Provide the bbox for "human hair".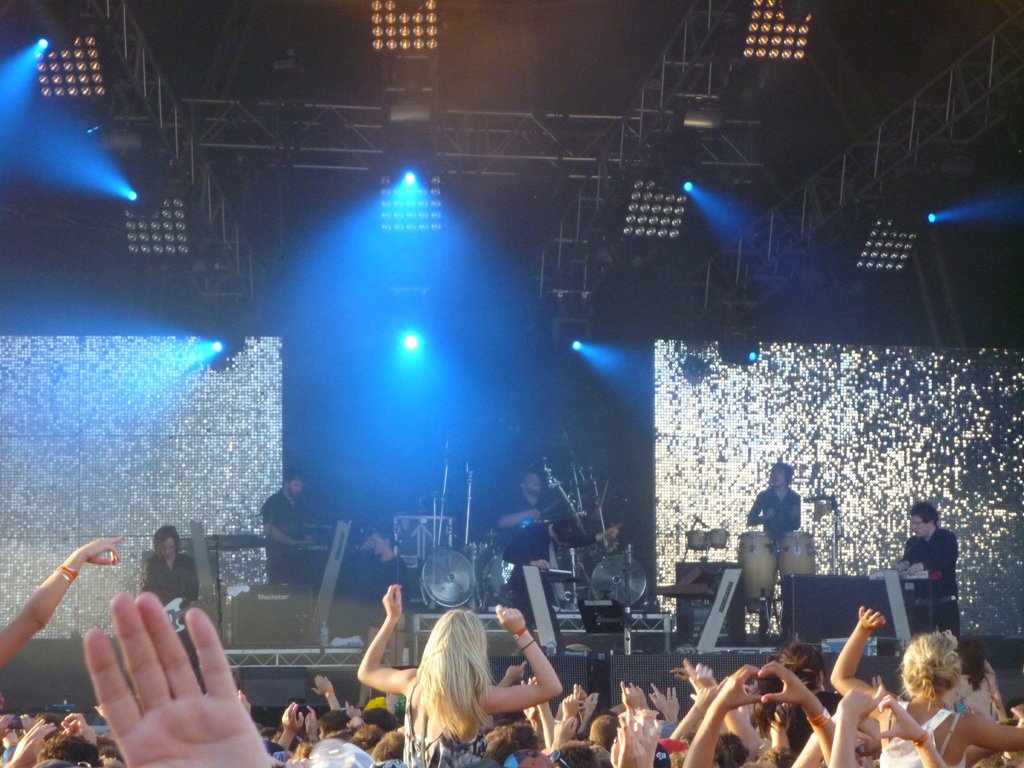
detection(963, 637, 993, 694).
